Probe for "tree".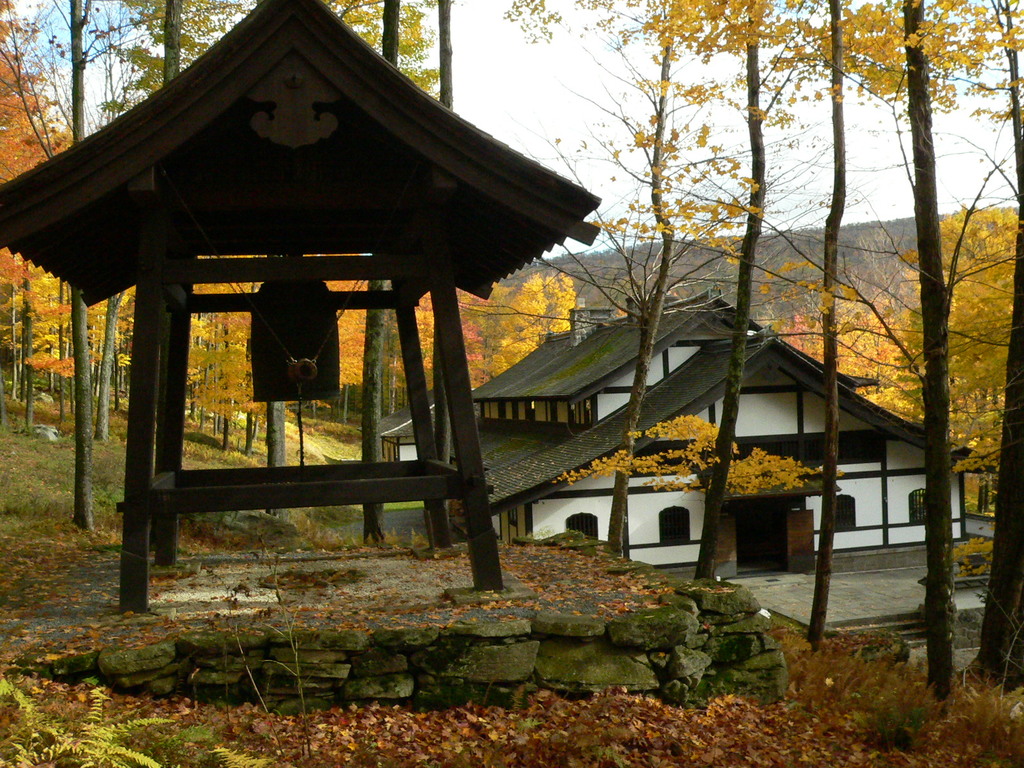
Probe result: left=700, top=0, right=829, bottom=598.
